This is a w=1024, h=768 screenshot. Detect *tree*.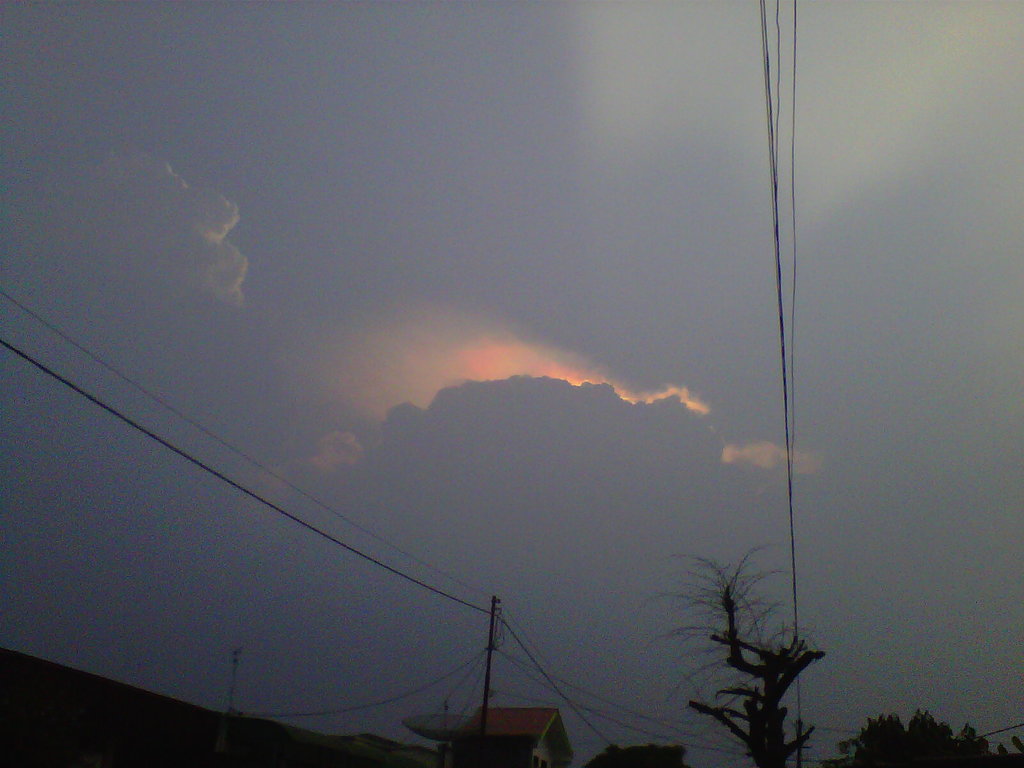
detection(844, 707, 1023, 767).
